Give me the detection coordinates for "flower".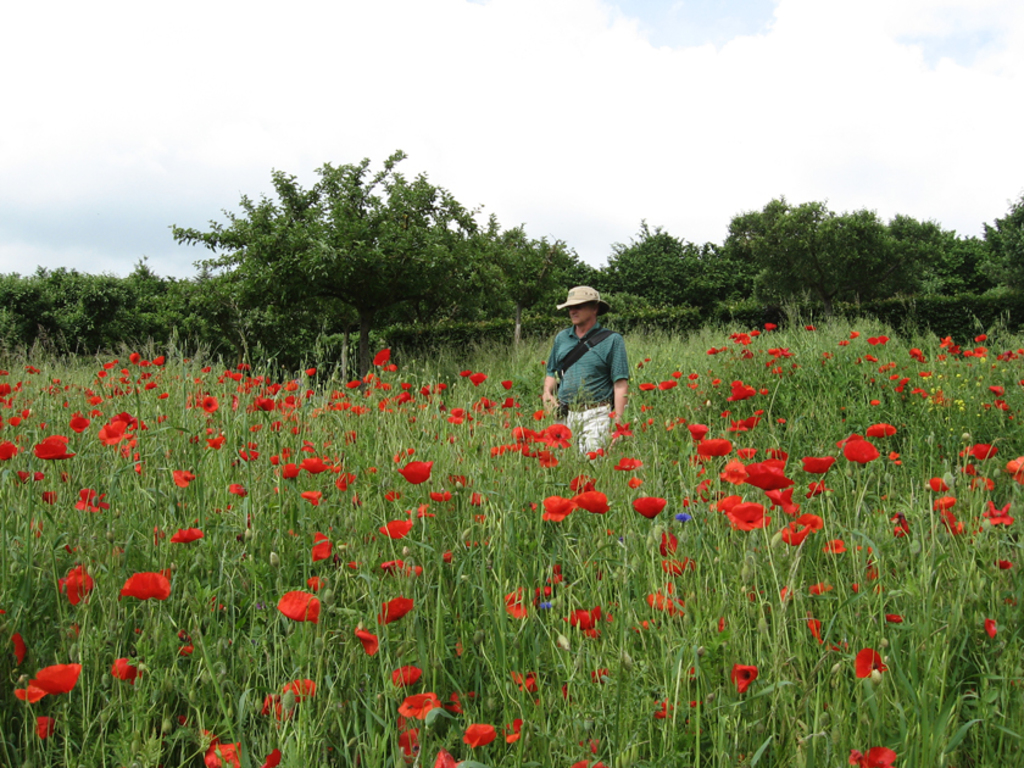
x1=566, y1=605, x2=597, y2=638.
